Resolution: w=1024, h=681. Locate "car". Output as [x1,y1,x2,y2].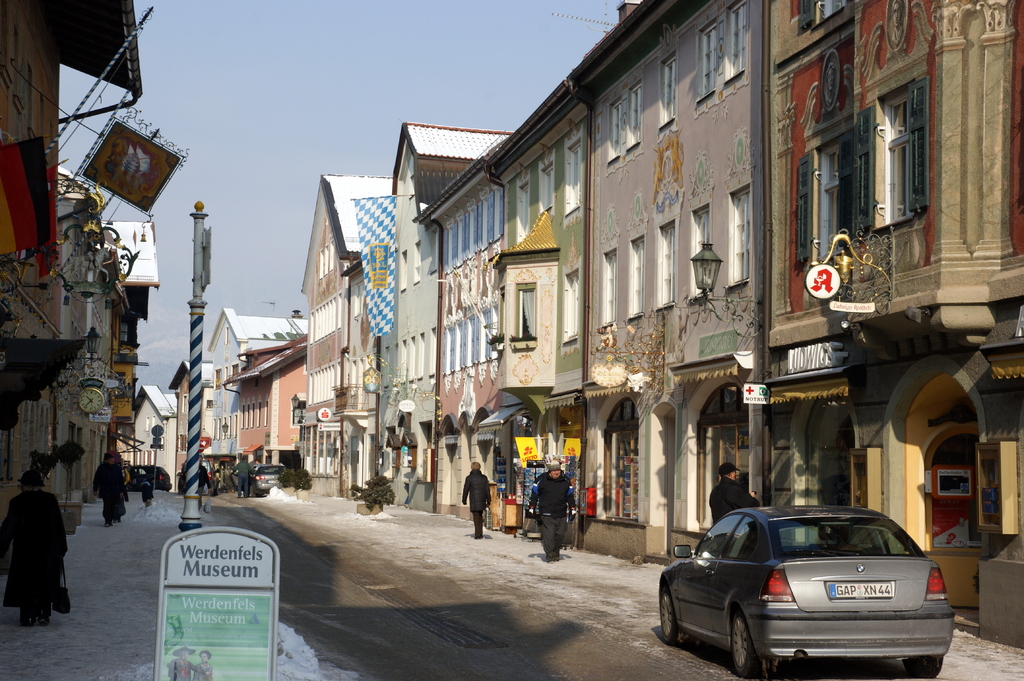
[257,461,280,492].
